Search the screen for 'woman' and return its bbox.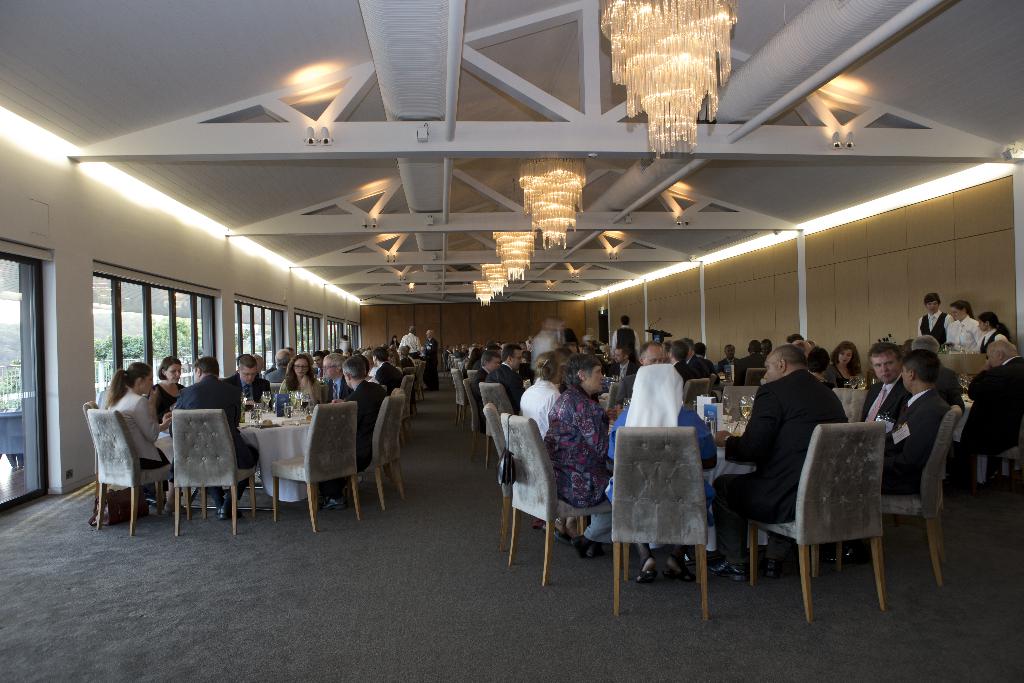
Found: crop(102, 356, 181, 512).
